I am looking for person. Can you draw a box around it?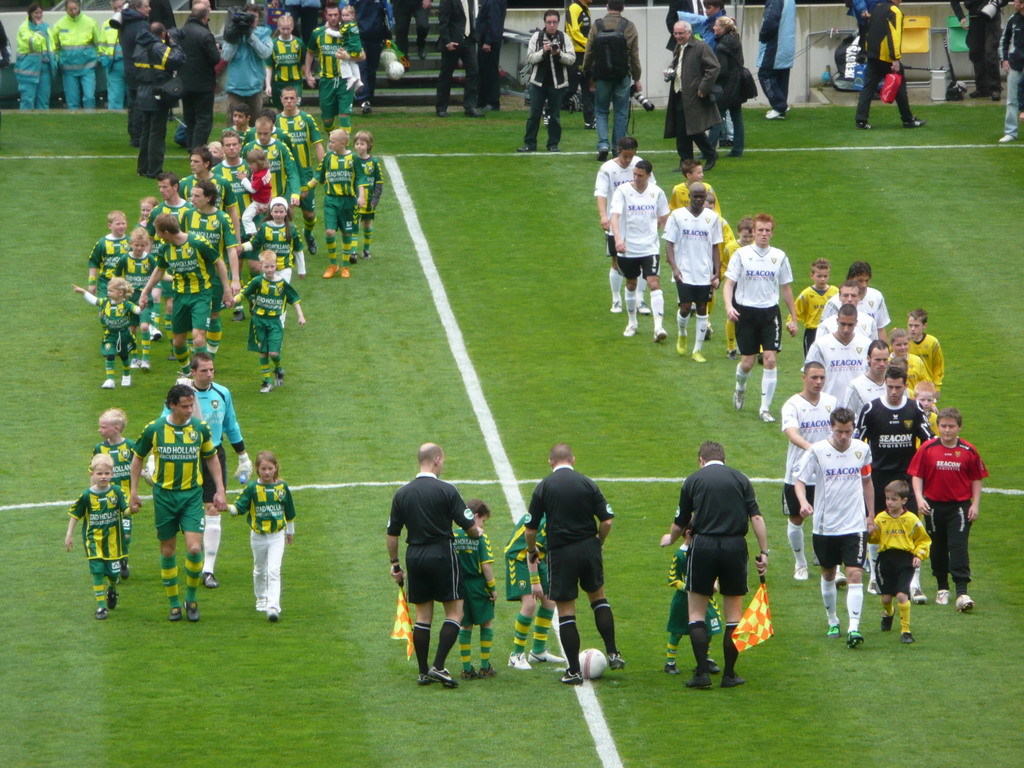
Sure, the bounding box is pyautogui.locateOnScreen(950, 0, 1007, 102).
